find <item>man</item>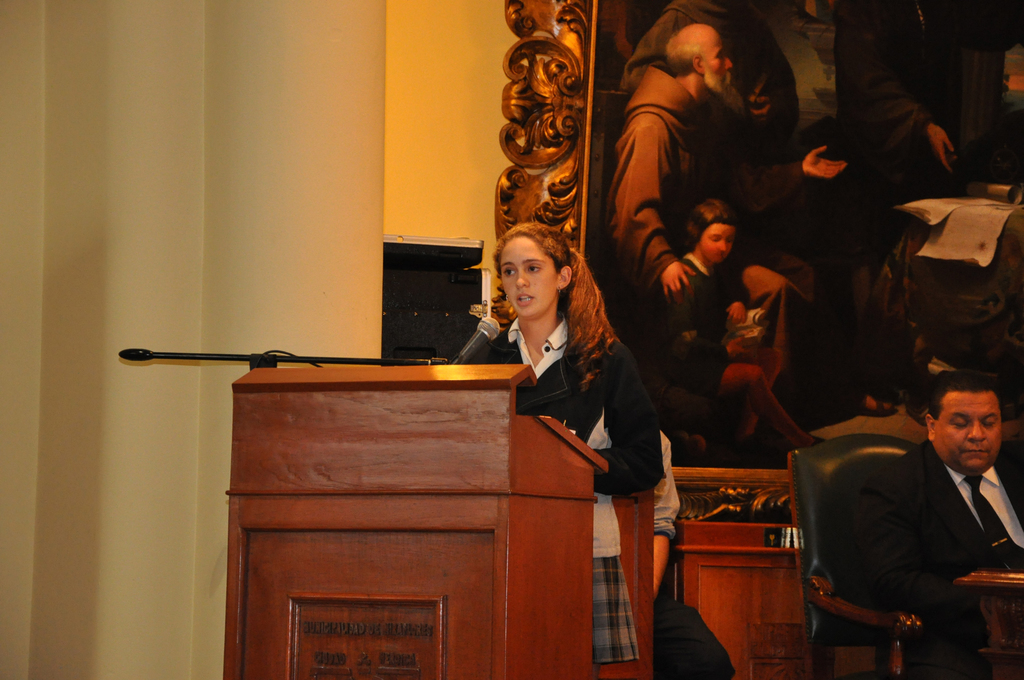
(x1=602, y1=20, x2=899, y2=410)
